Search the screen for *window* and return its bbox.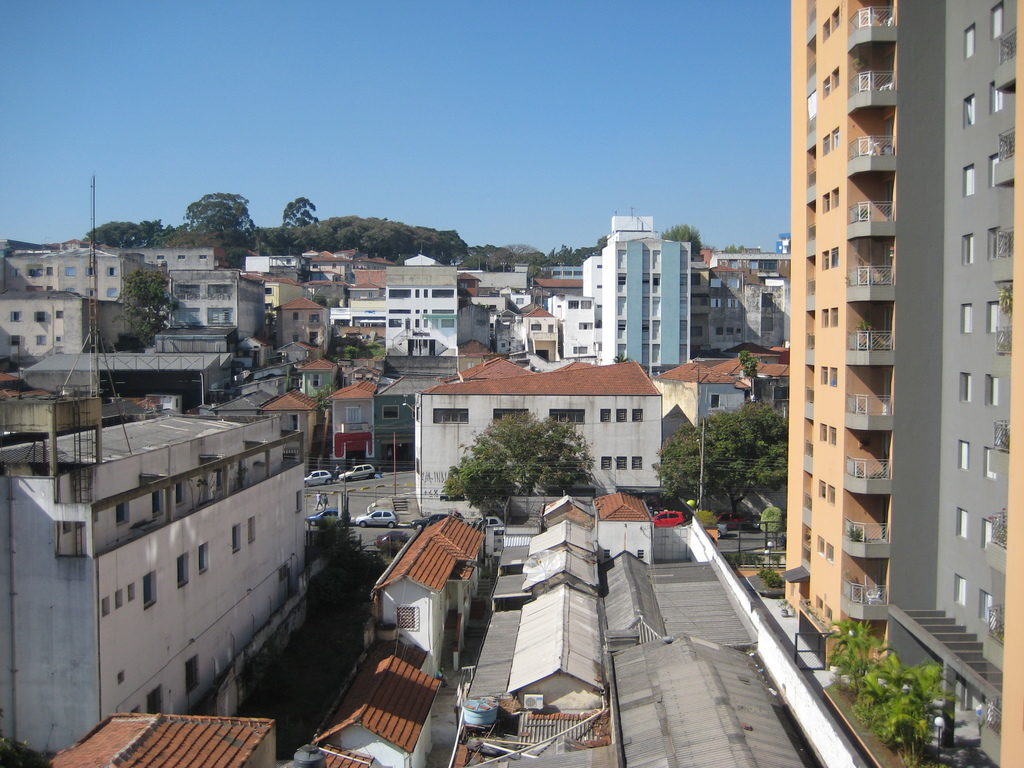
Found: region(824, 602, 833, 621).
